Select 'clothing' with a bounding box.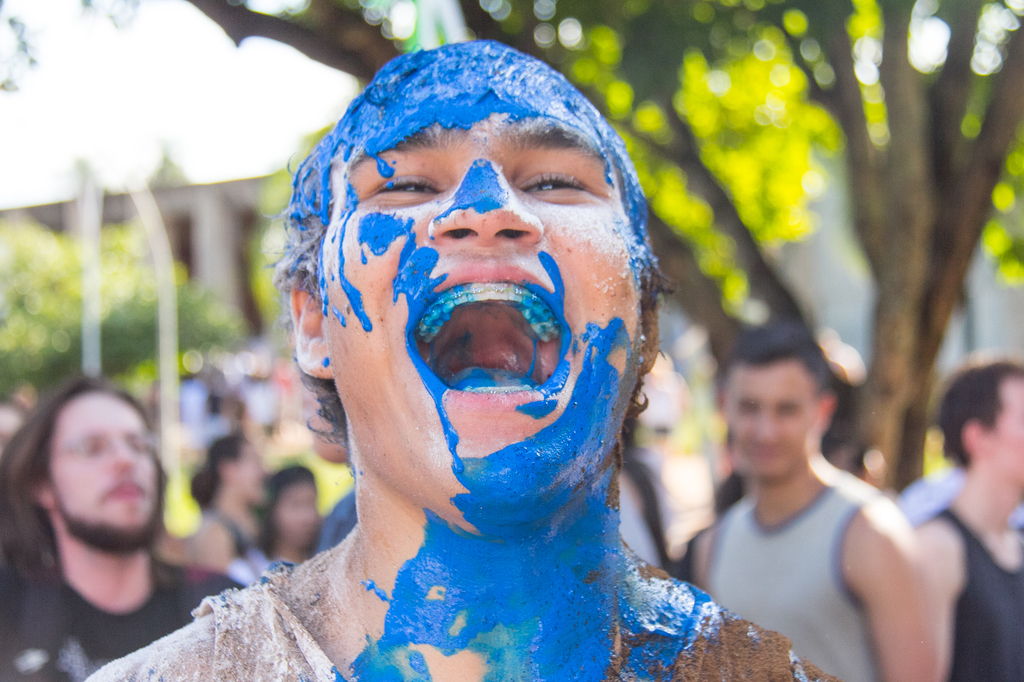
315:485:362:551.
